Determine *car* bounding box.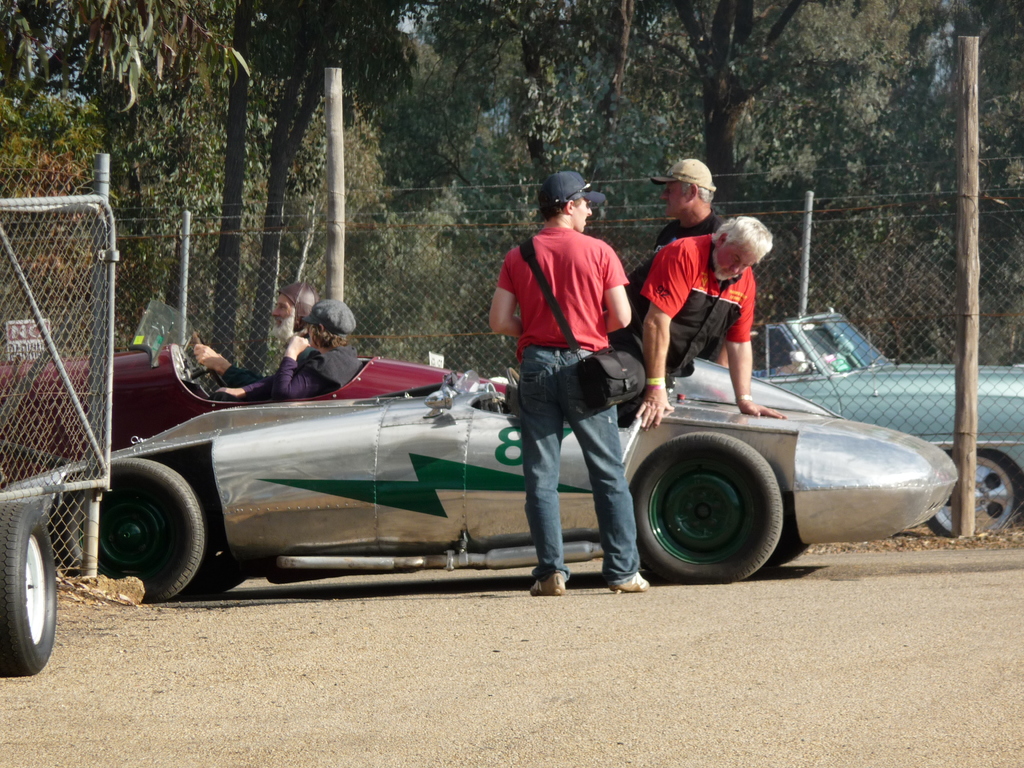
Determined: [12, 371, 960, 584].
